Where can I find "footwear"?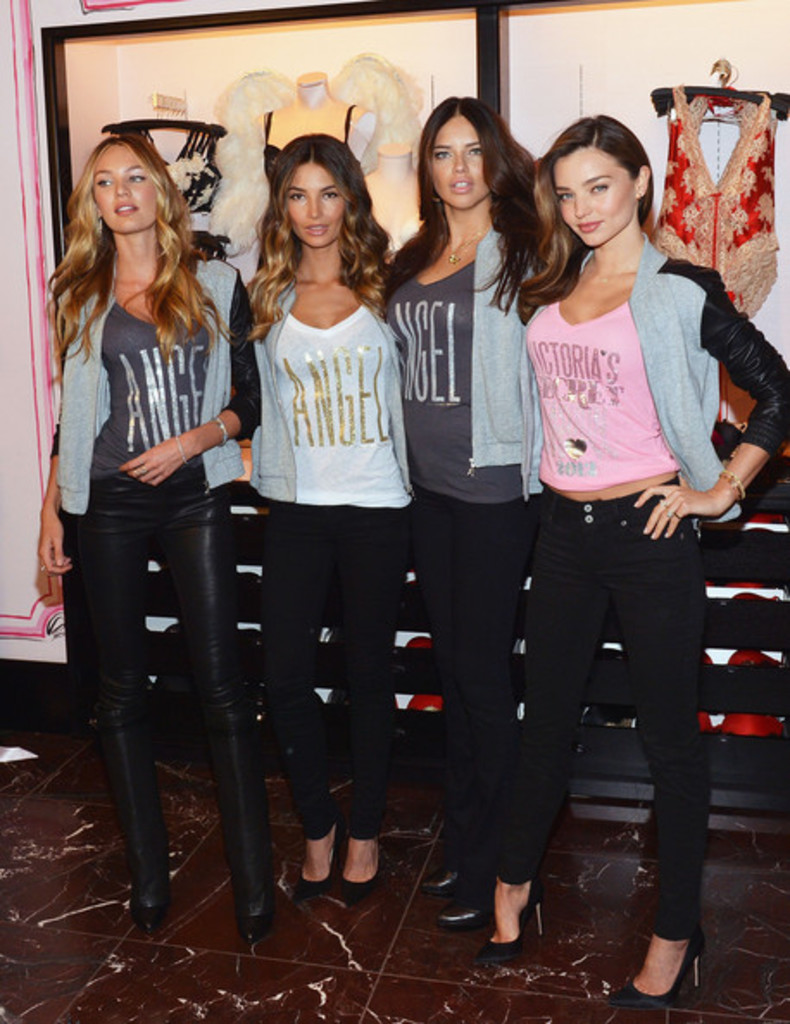
You can find it at box(417, 855, 483, 893).
